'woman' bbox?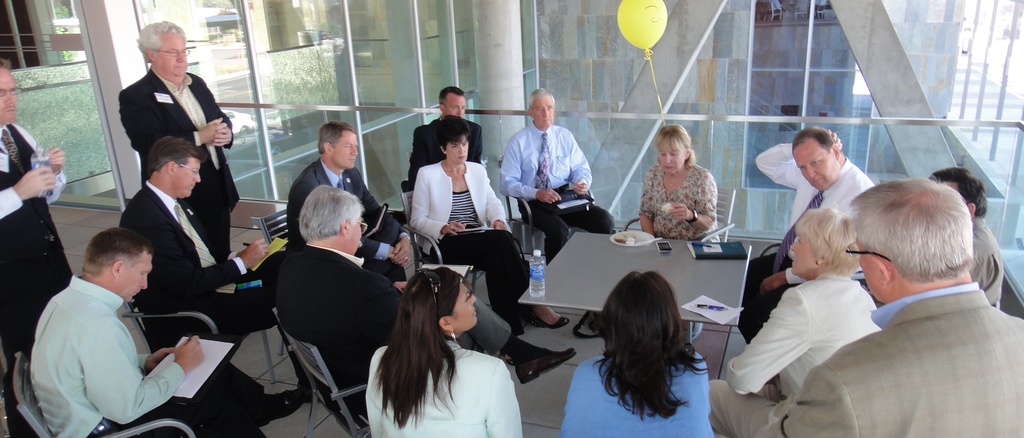
(left=410, top=118, right=570, bottom=368)
